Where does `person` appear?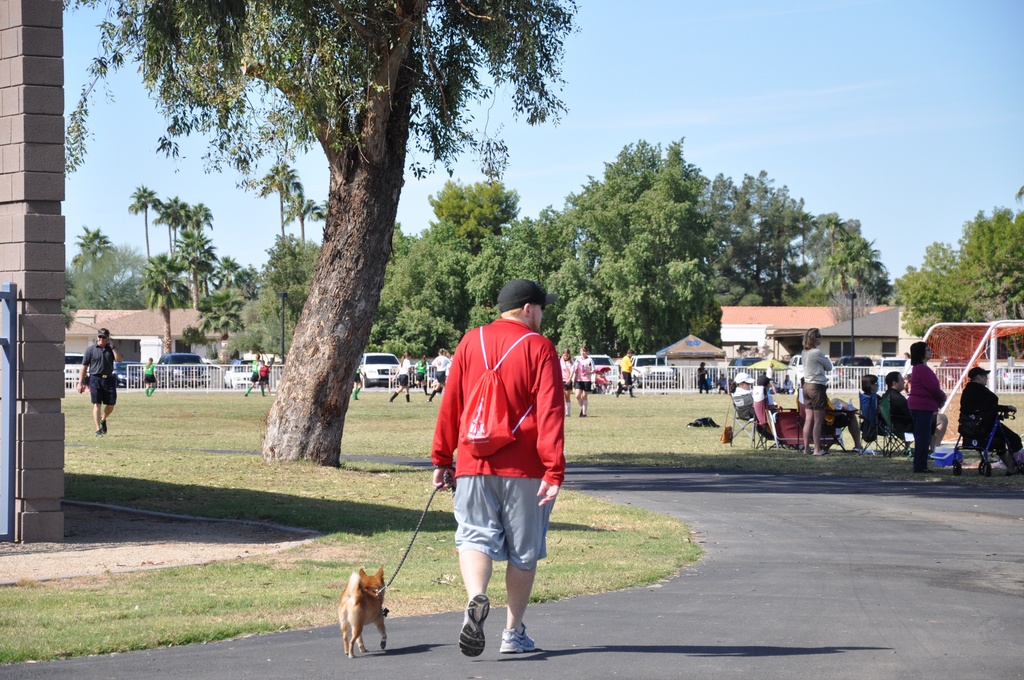
Appears at 572,344,593,417.
